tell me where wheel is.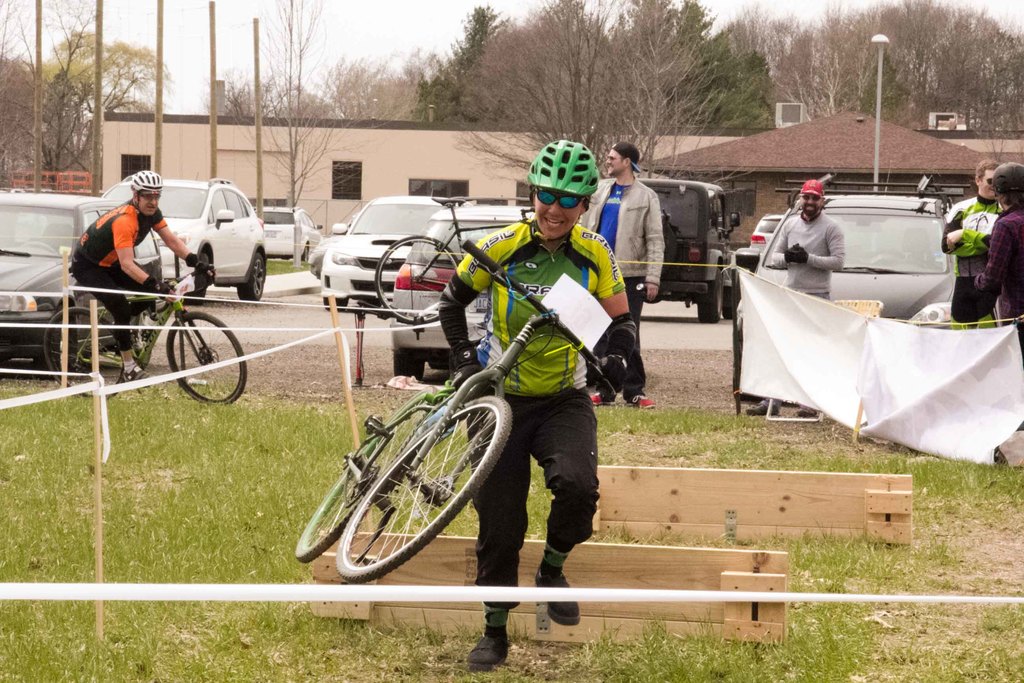
wheel is at BBox(186, 254, 206, 306).
